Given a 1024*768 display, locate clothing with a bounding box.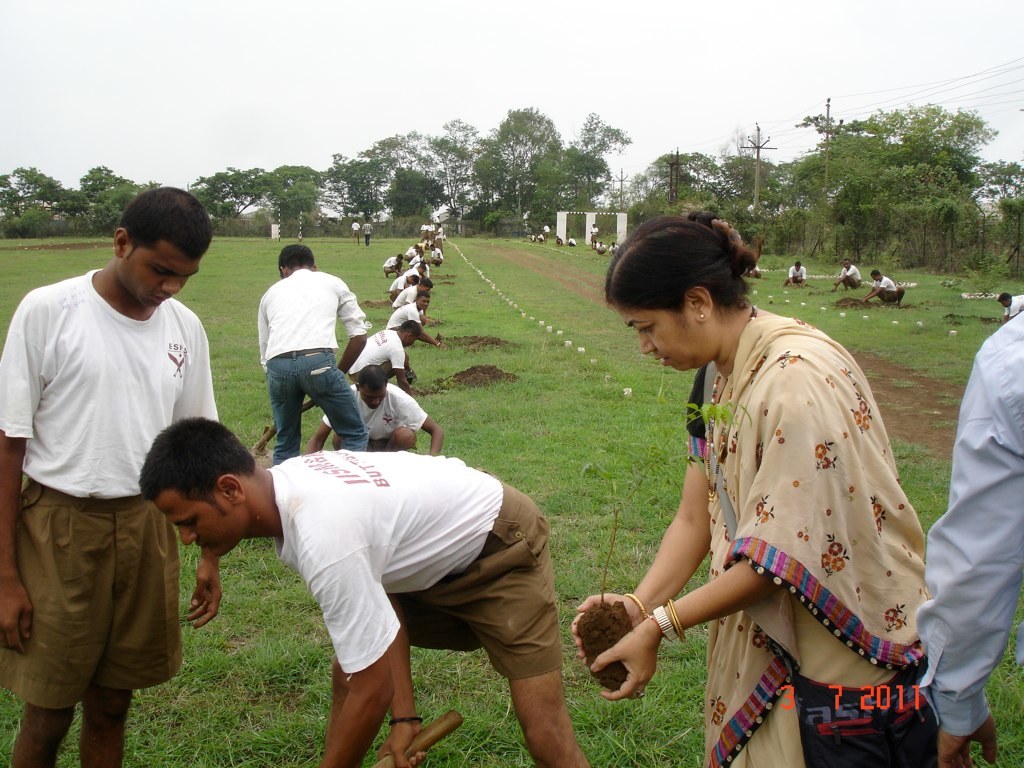
Located: crop(254, 266, 370, 464).
